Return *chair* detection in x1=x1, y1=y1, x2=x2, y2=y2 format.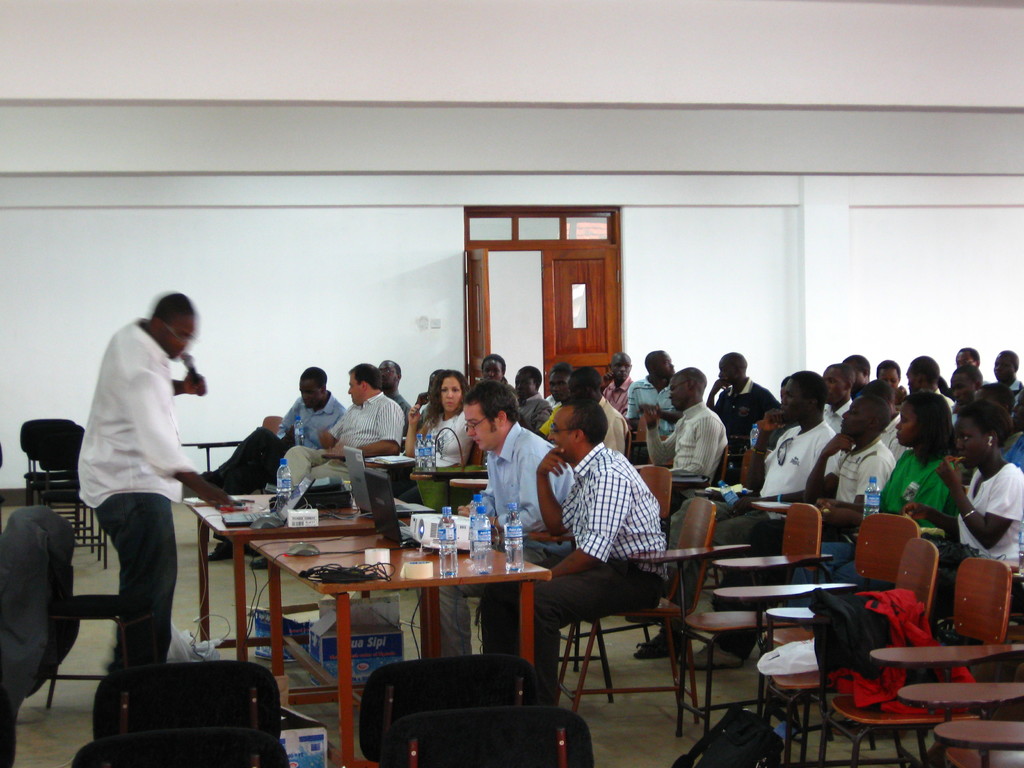
x1=364, y1=441, x2=481, y2=511.
